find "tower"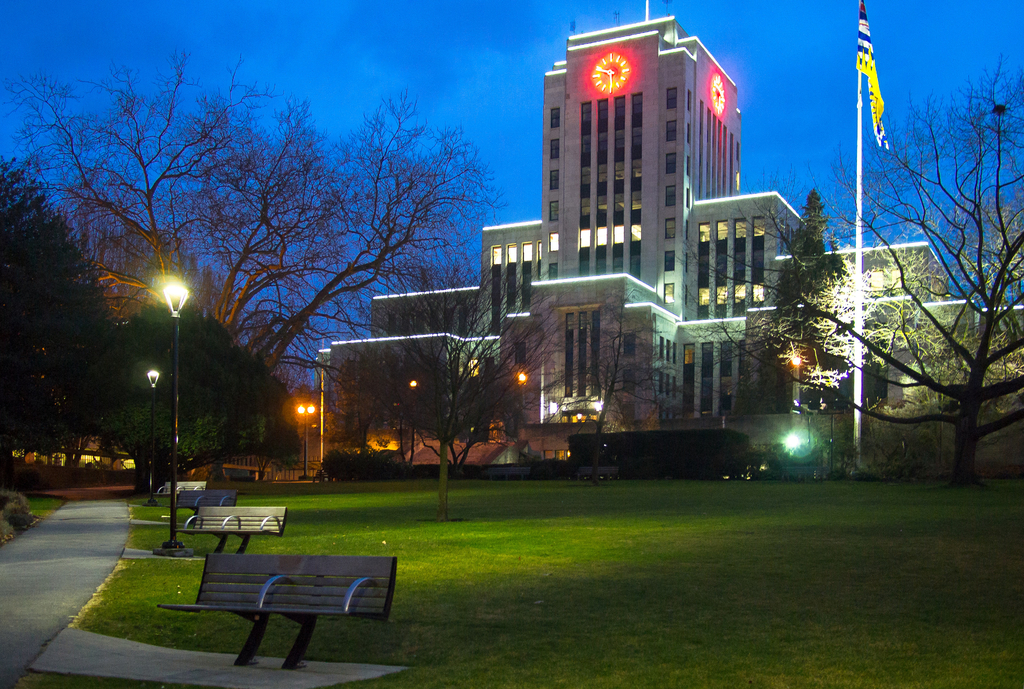
region(302, 0, 1023, 508)
